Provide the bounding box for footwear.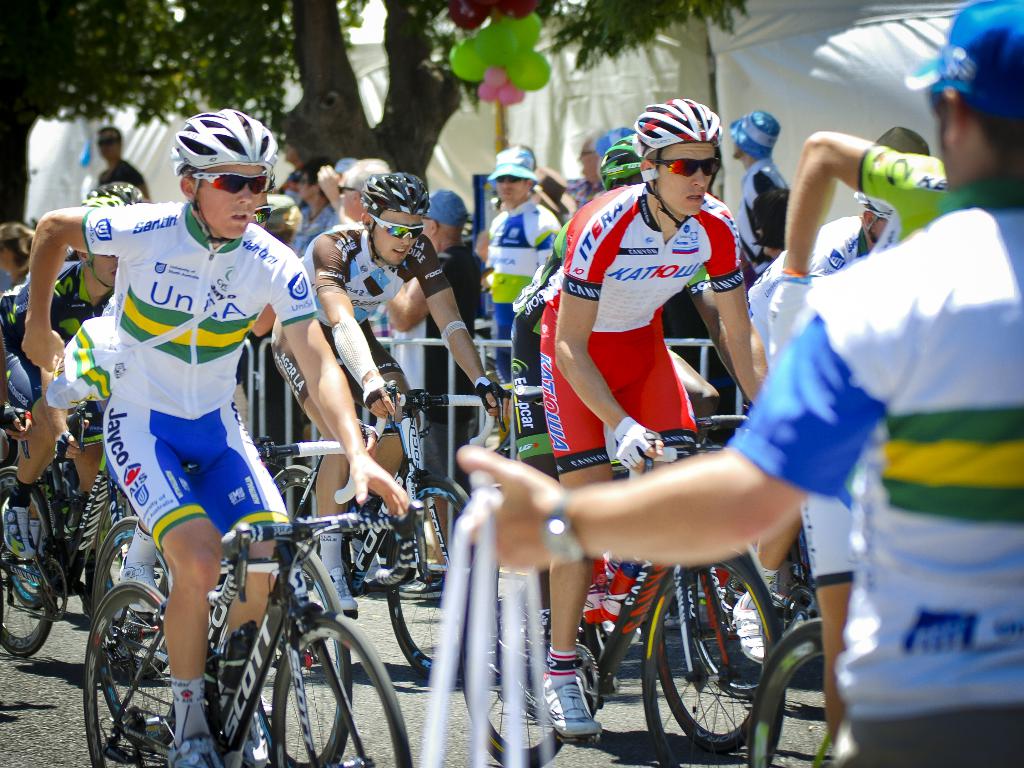
[left=310, top=557, right=359, bottom=623].
